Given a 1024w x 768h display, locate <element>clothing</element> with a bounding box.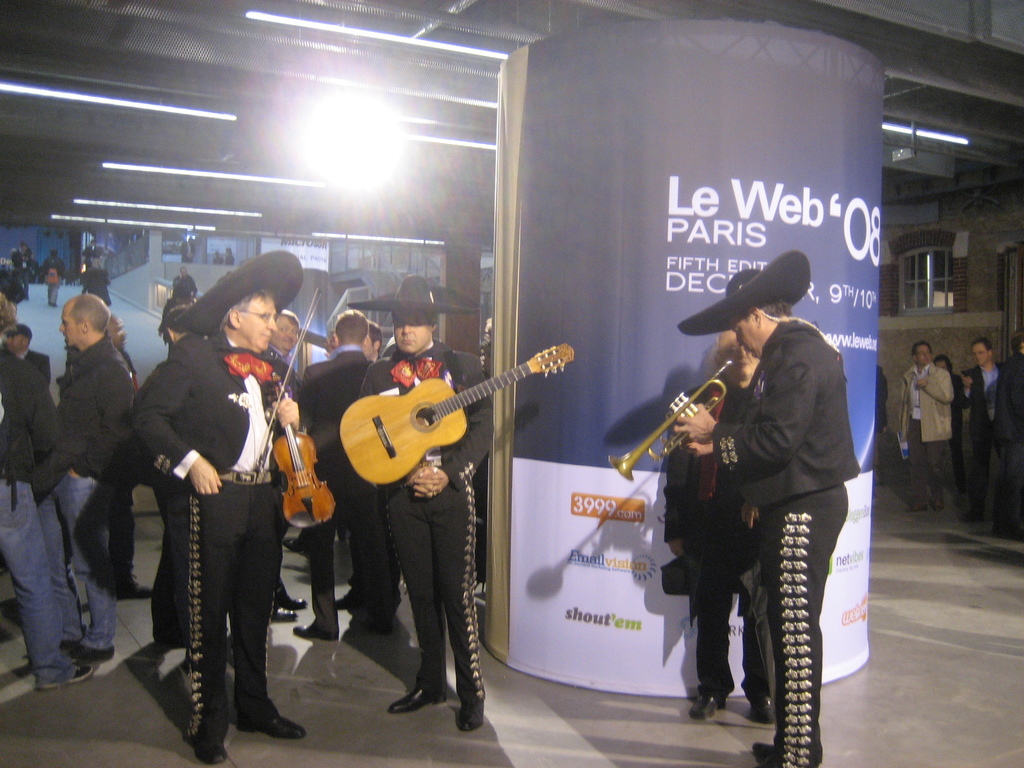
Located: 83,266,115,307.
